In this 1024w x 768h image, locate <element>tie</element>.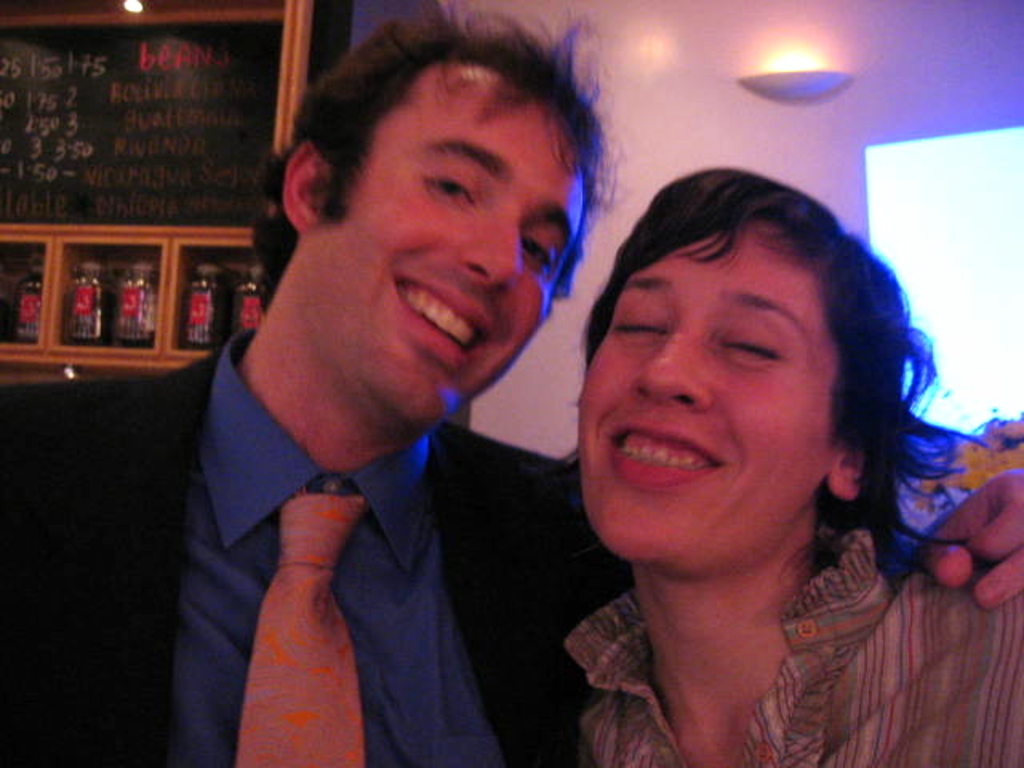
Bounding box: (x1=245, y1=493, x2=371, y2=766).
